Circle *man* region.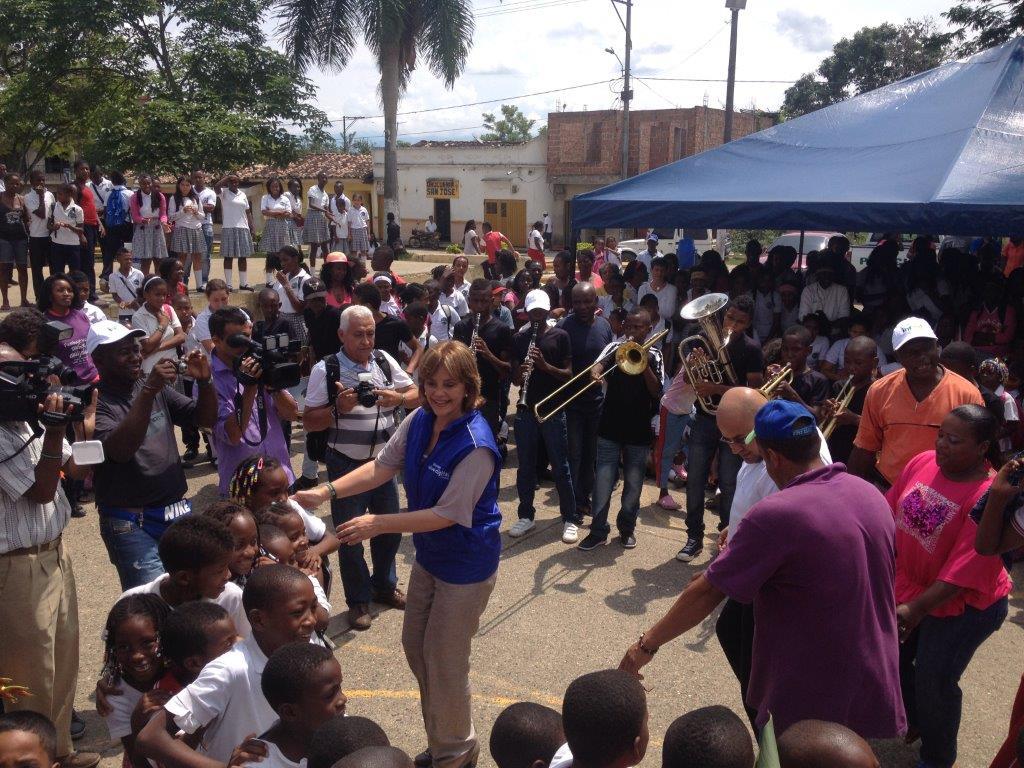
Region: (x1=82, y1=317, x2=218, y2=589).
